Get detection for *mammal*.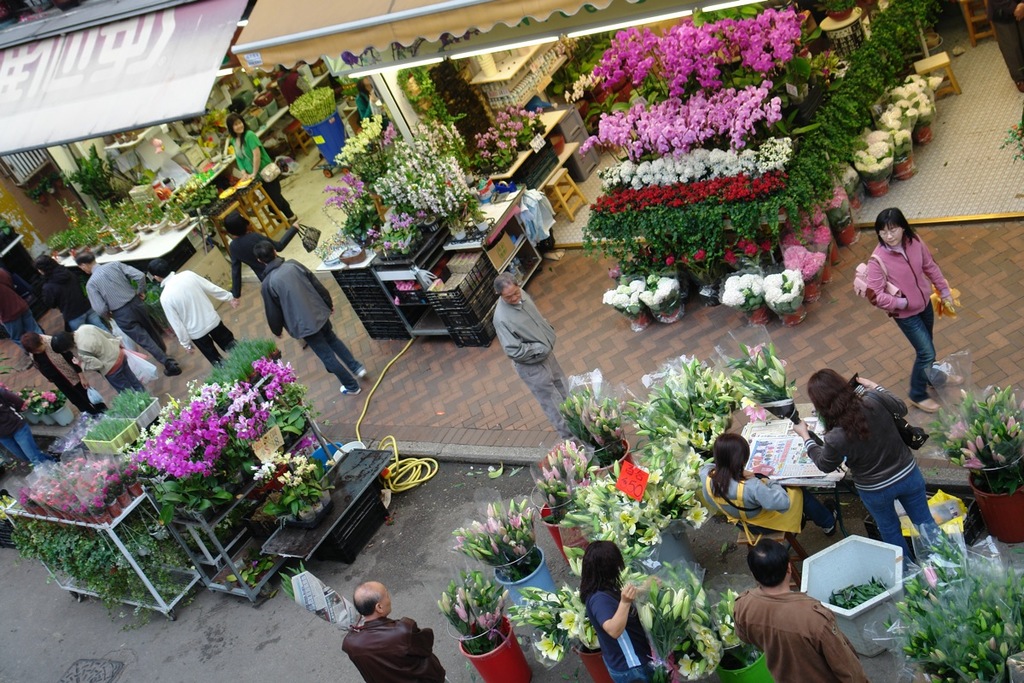
Detection: <region>143, 256, 239, 370</region>.
